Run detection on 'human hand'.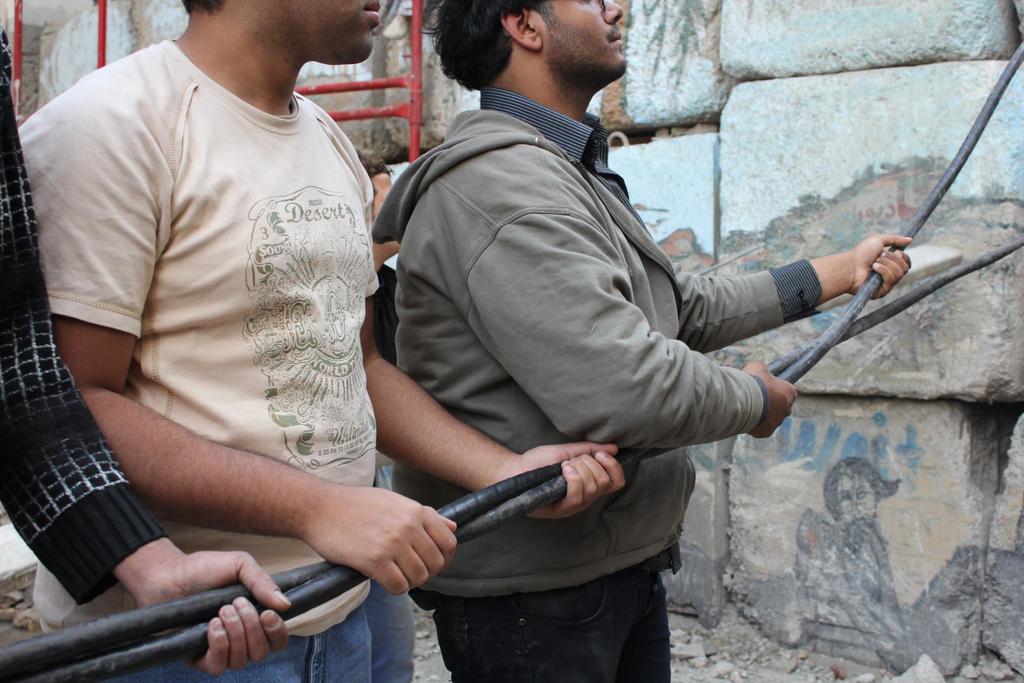
Result: x1=133 y1=549 x2=295 y2=678.
